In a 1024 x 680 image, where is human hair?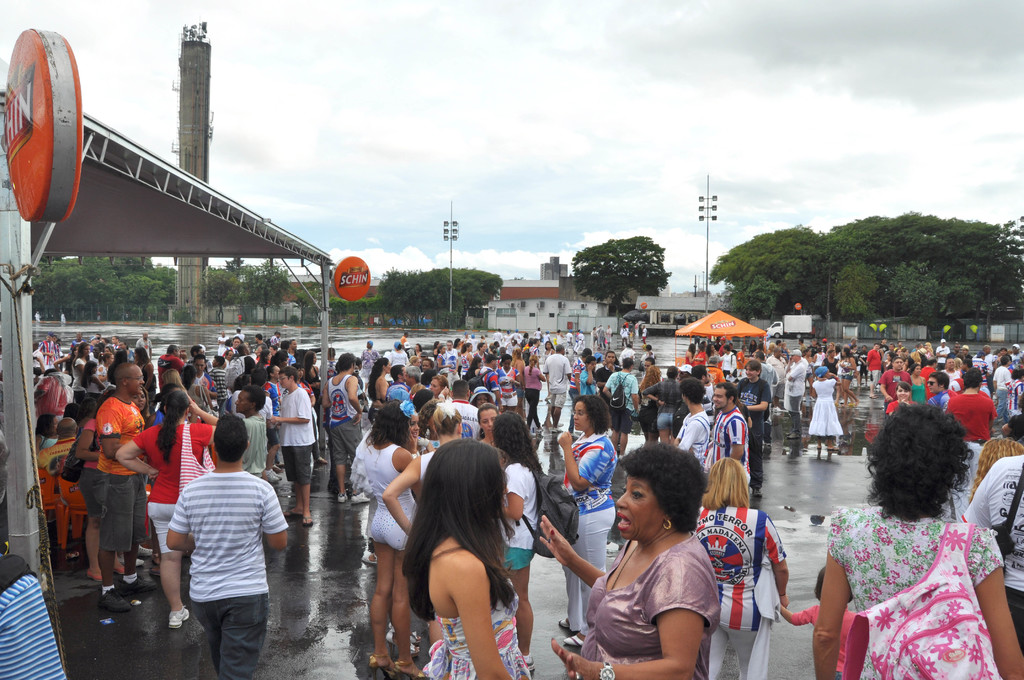
x1=840 y1=402 x2=965 y2=522.
